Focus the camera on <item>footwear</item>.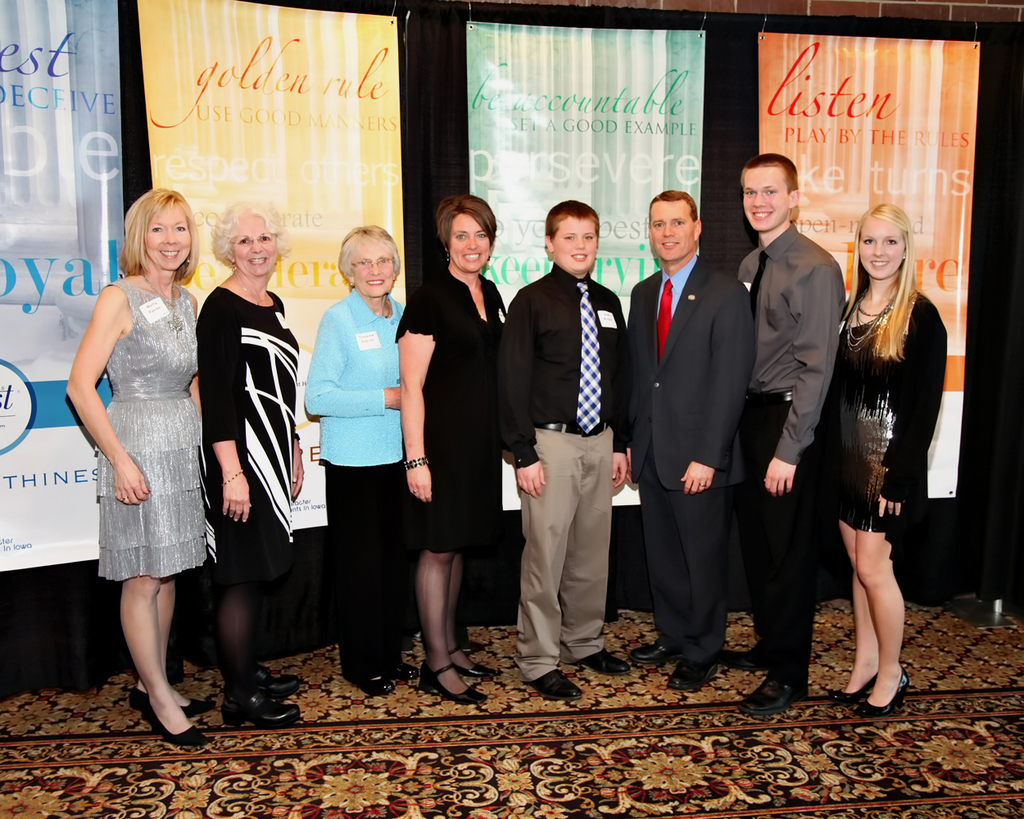
Focus region: x1=732, y1=678, x2=802, y2=716.
